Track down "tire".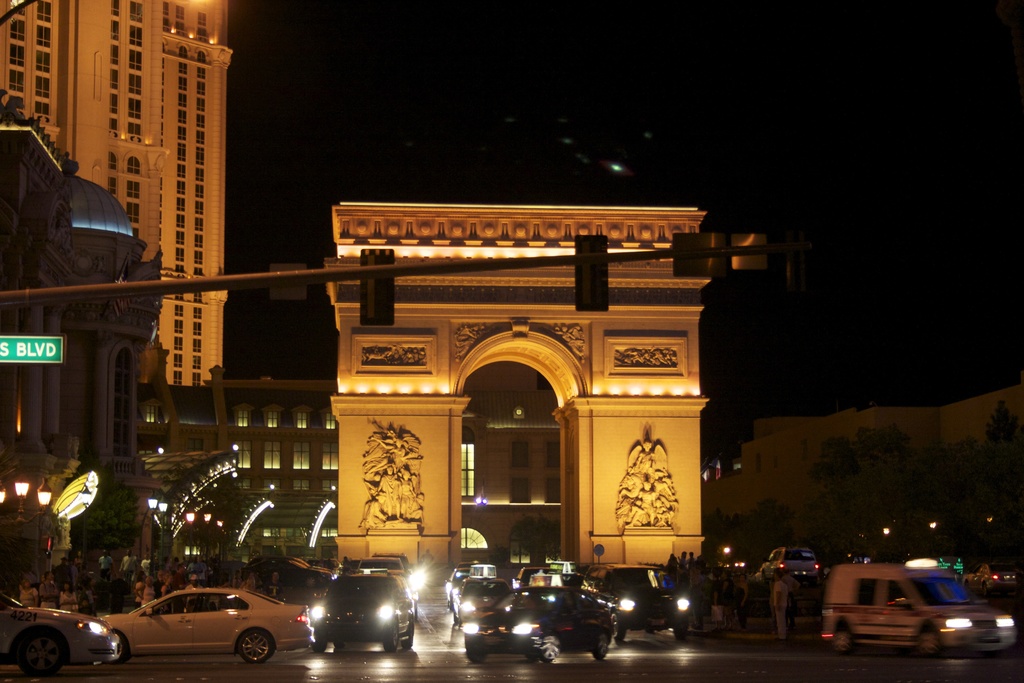
Tracked to 104:630:129:666.
